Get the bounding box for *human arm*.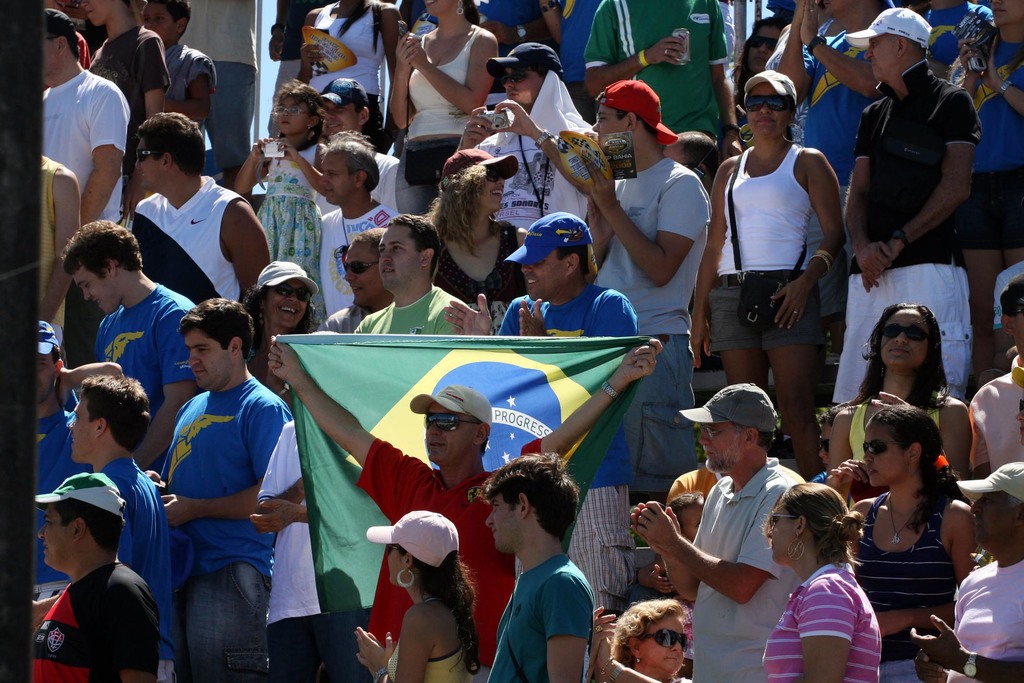
(387,18,422,136).
